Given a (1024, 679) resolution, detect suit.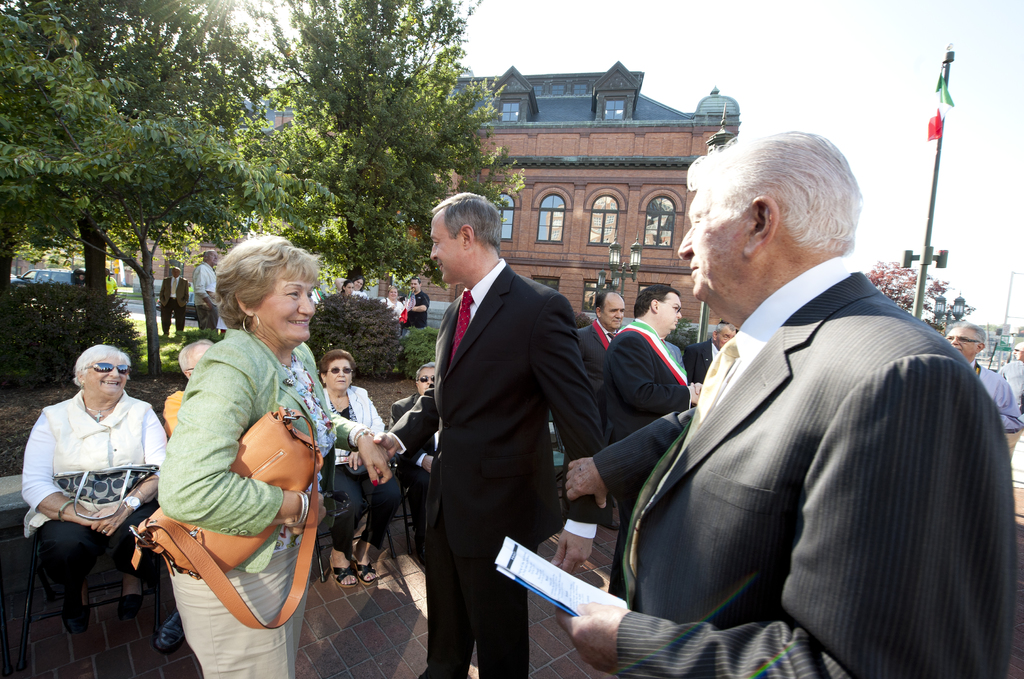
<box>593,257,1023,678</box>.
